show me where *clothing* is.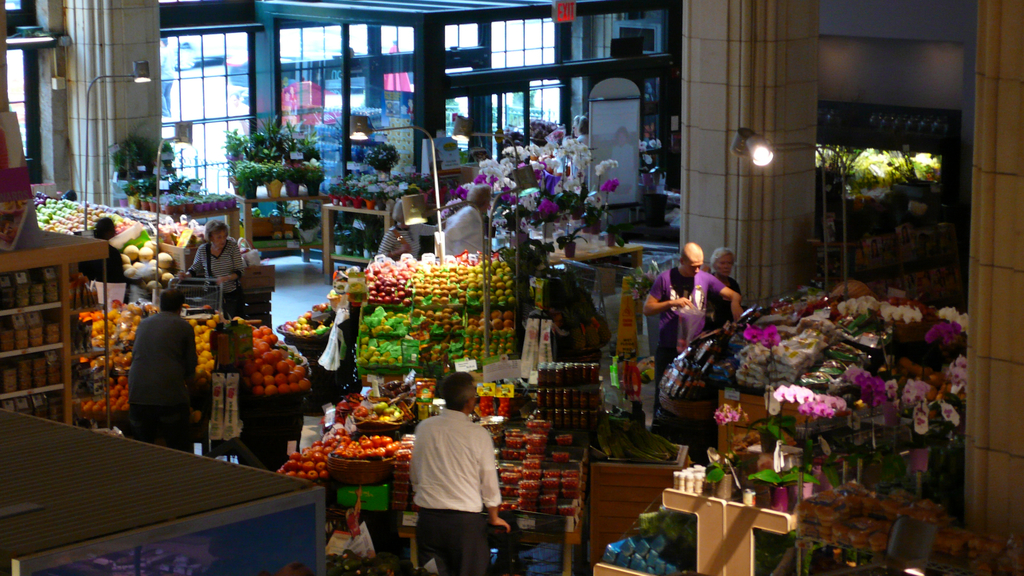
*clothing* is at region(127, 303, 194, 456).
